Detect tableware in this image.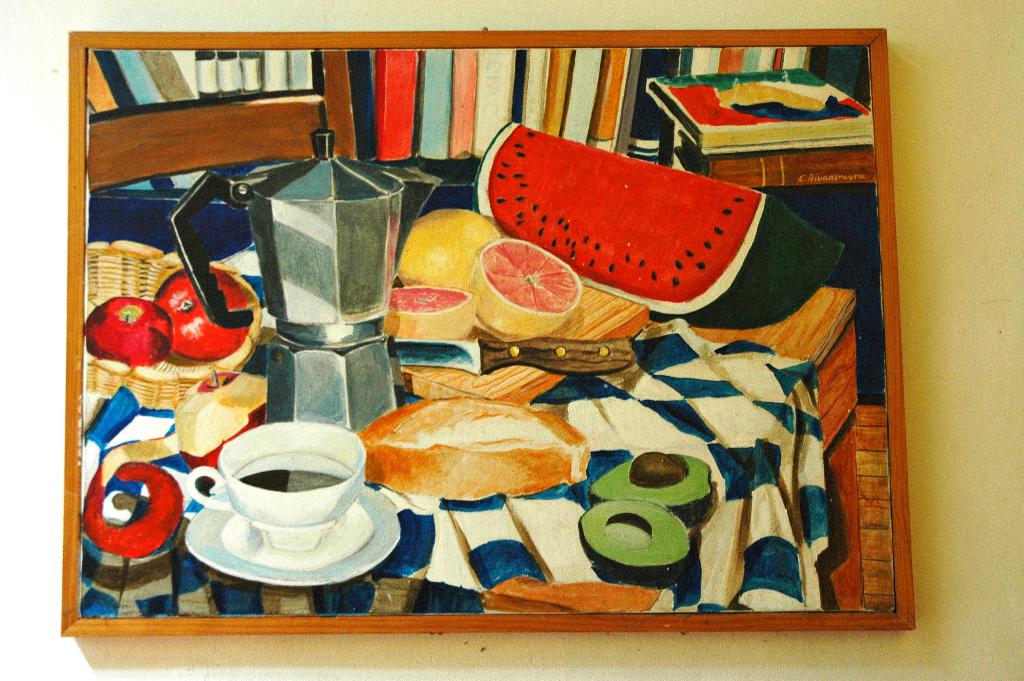
Detection: {"left": 391, "top": 334, "right": 641, "bottom": 382}.
